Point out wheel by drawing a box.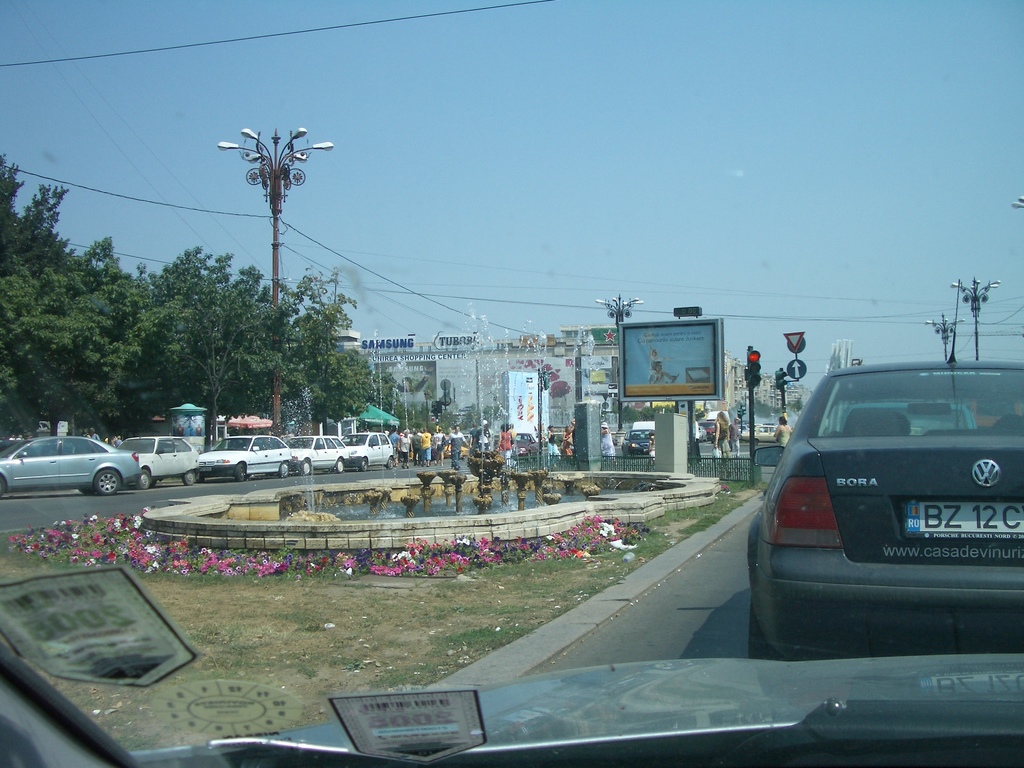
(387,455,397,468).
